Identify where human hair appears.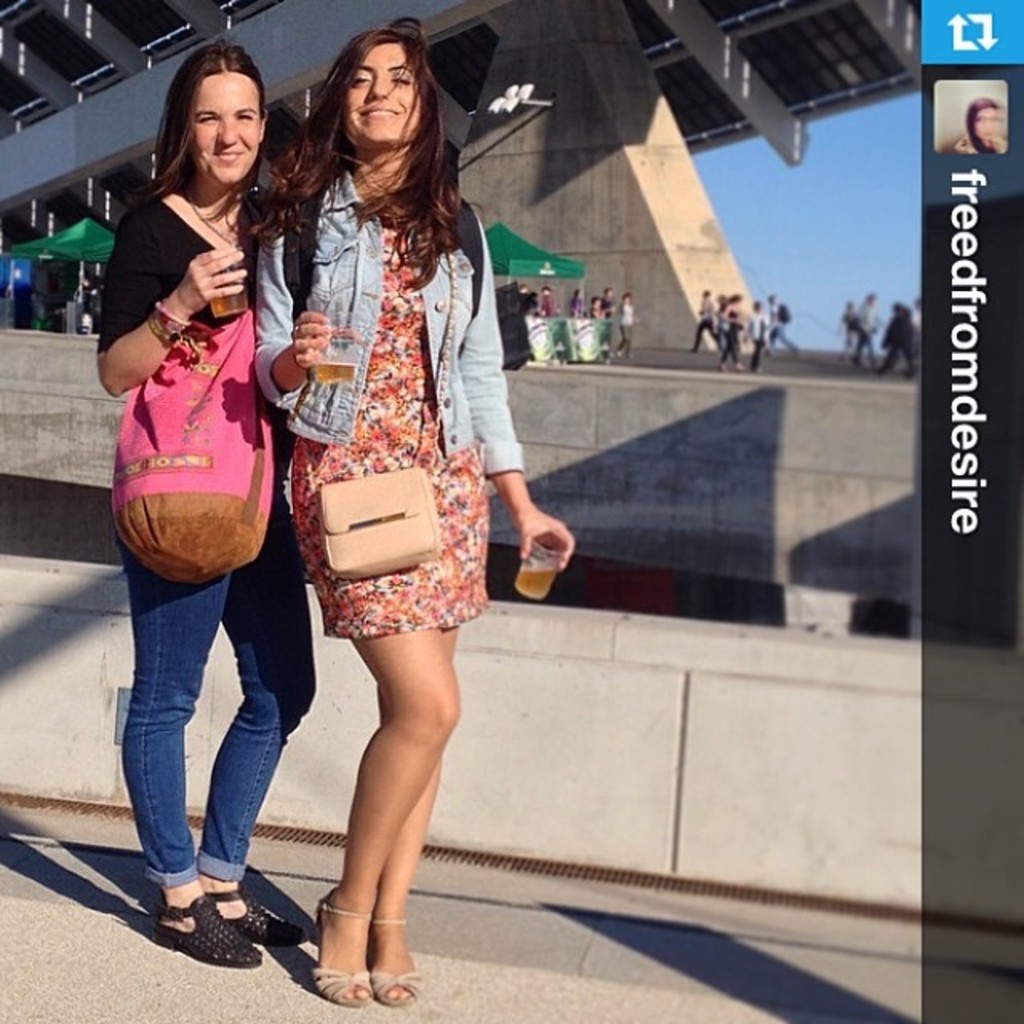
Appears at 298/18/461/280.
